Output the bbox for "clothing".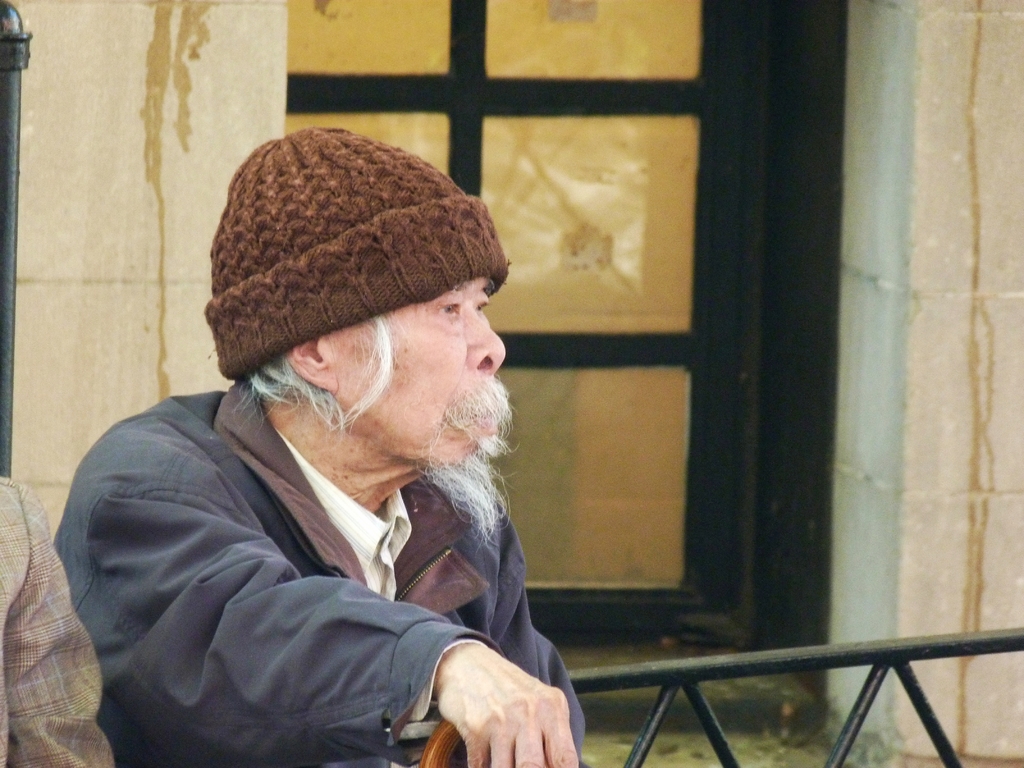
(left=52, top=373, right=583, bottom=767).
